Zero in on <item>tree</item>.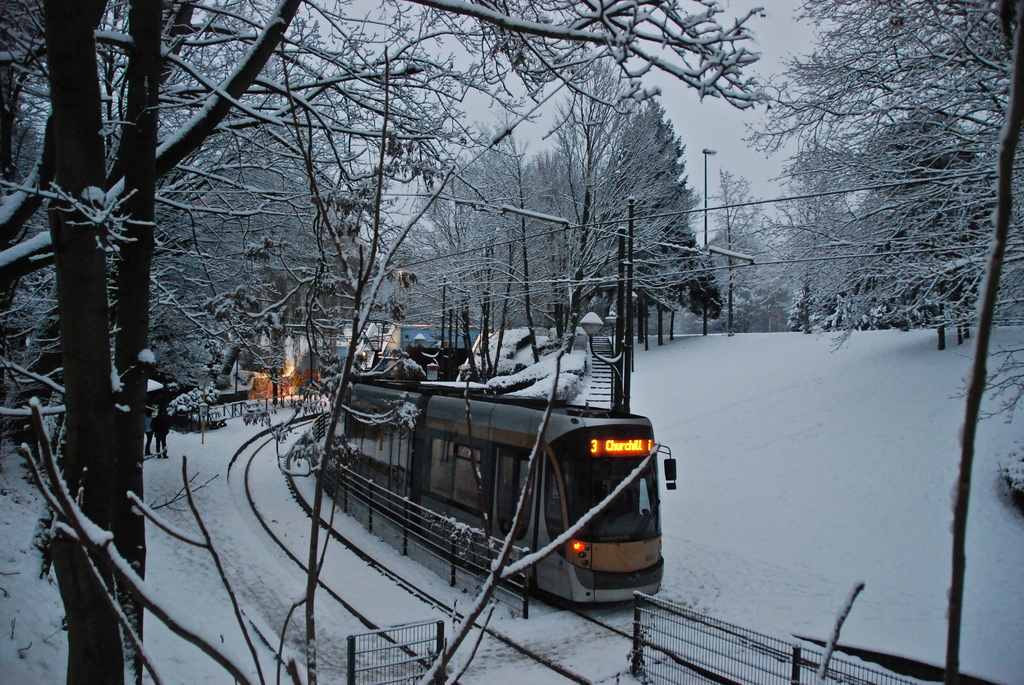
Zeroed in: (left=817, top=96, right=996, bottom=354).
